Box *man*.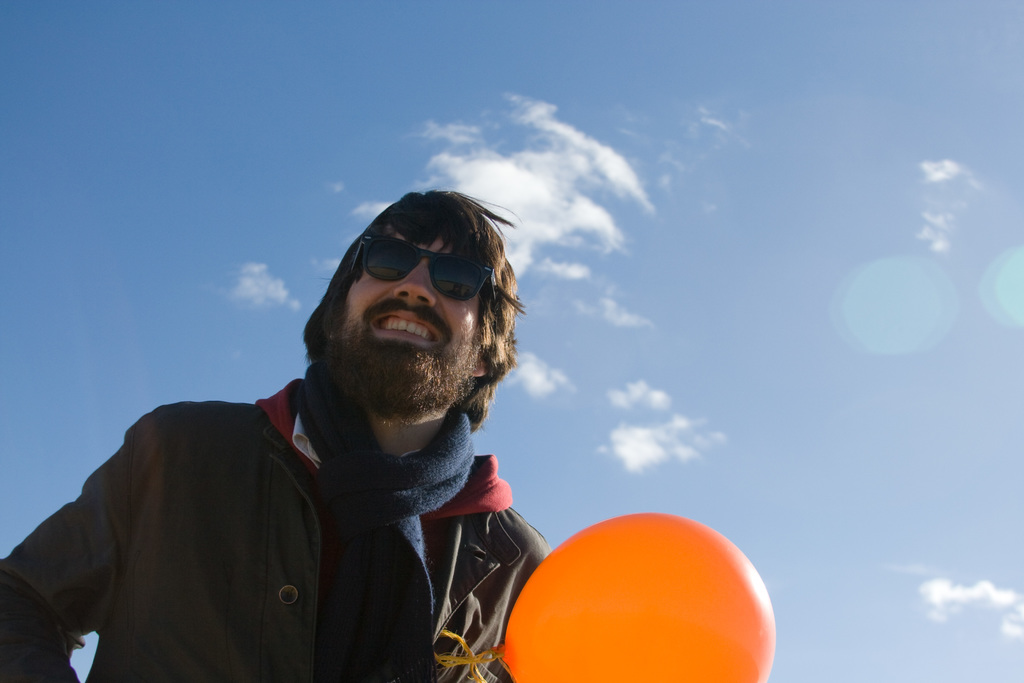
x1=40 y1=189 x2=584 y2=670.
